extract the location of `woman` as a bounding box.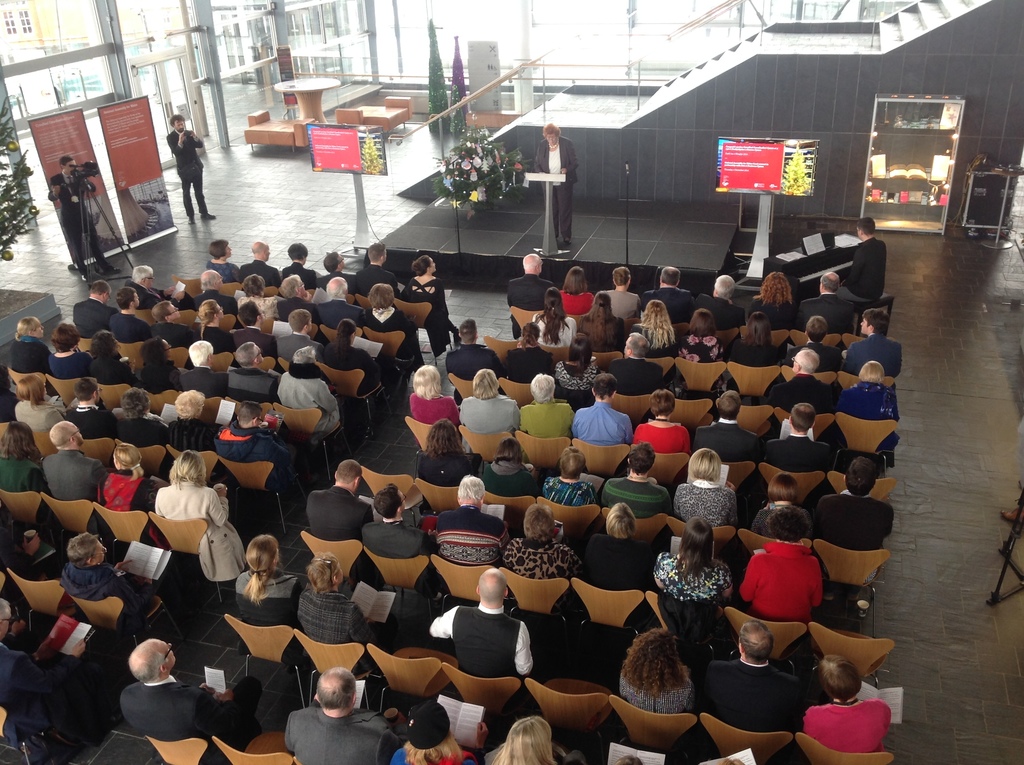
<region>240, 271, 286, 325</region>.
